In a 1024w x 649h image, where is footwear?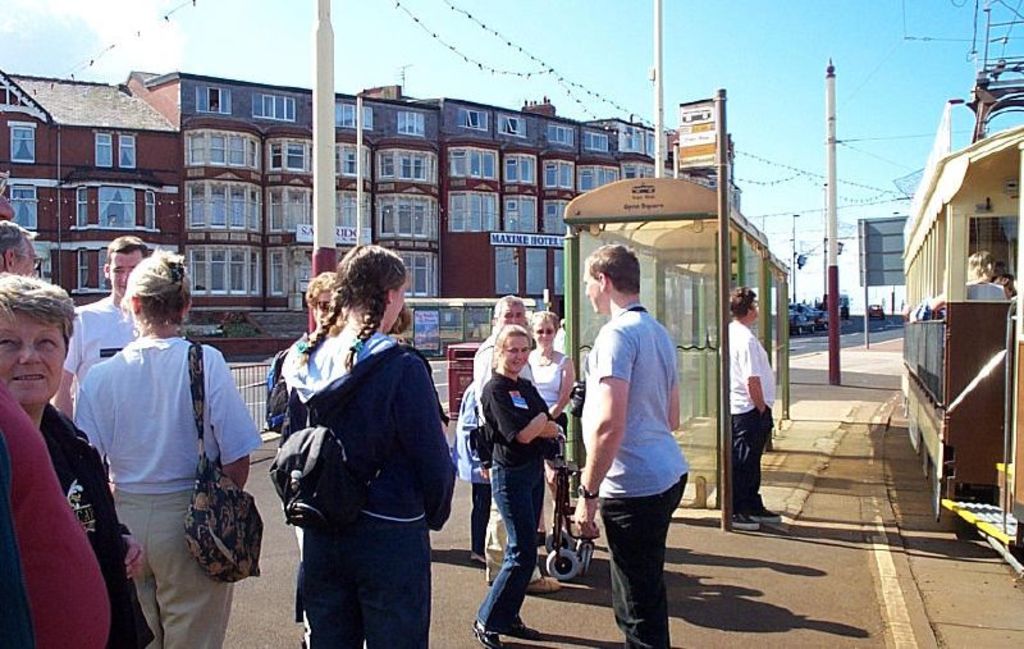
crop(522, 573, 561, 594).
